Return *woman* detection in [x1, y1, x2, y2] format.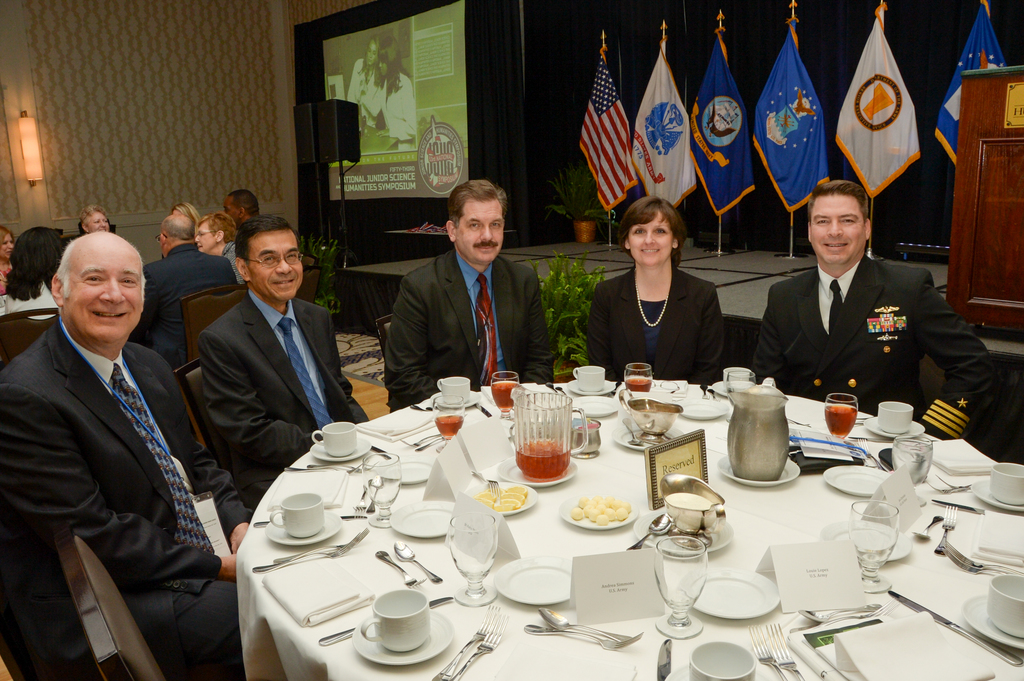
[376, 36, 420, 151].
